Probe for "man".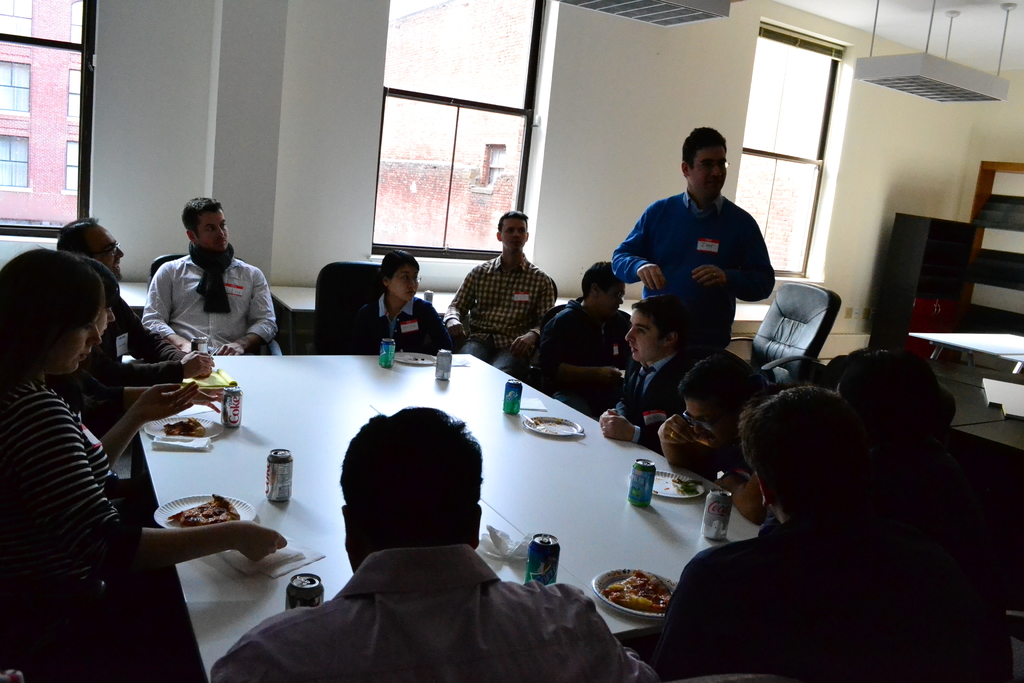
Probe result: [left=205, top=406, right=659, bottom=682].
